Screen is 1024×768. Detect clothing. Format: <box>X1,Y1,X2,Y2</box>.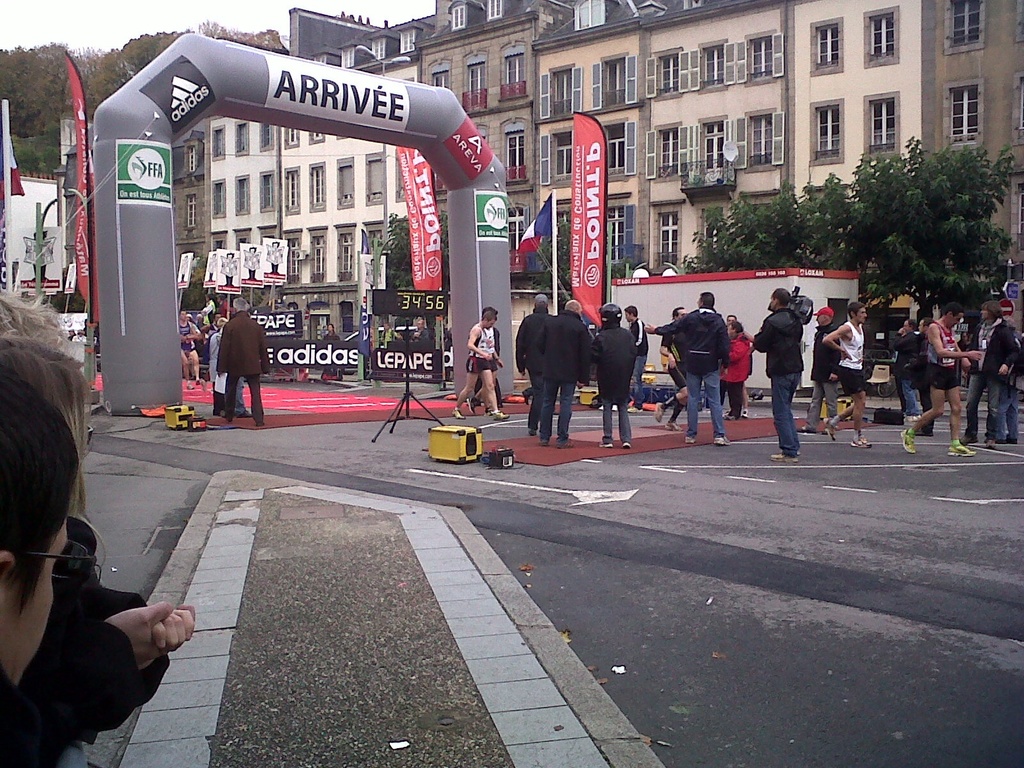
<box>753,301,800,447</box>.
